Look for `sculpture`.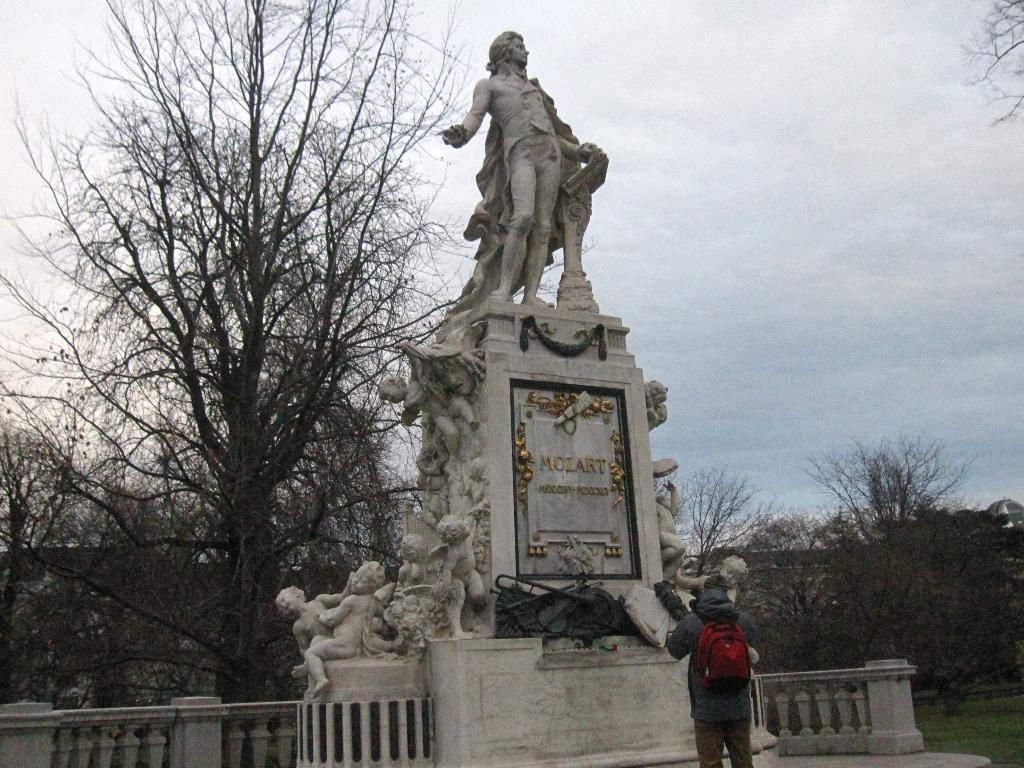
Found: bbox(428, 31, 605, 330).
